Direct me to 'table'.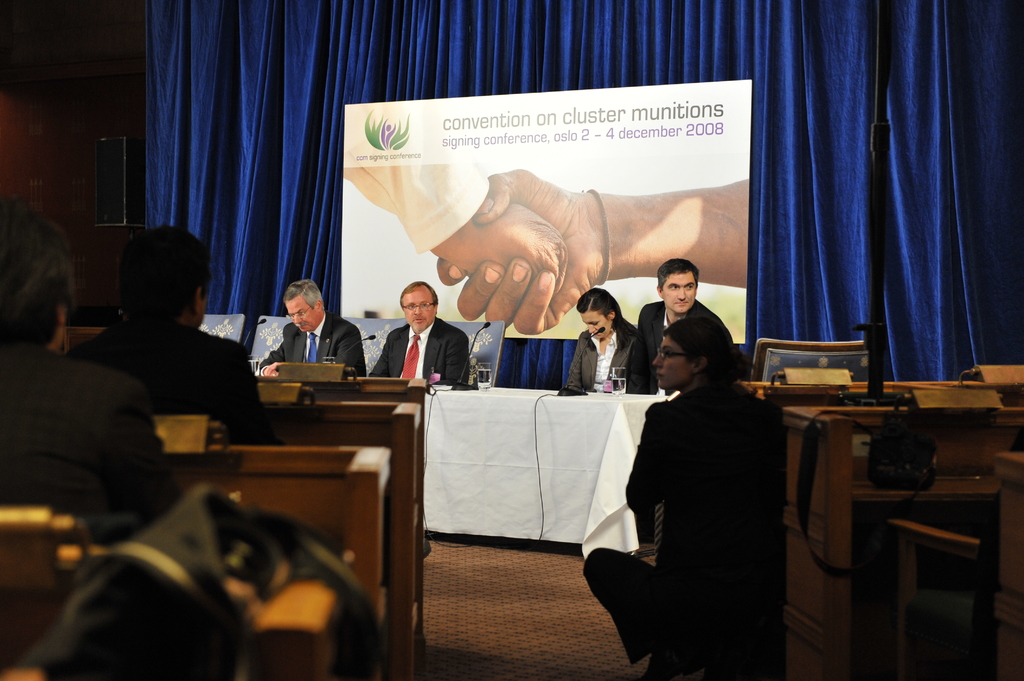
Direction: <bbox>430, 384, 664, 560</bbox>.
